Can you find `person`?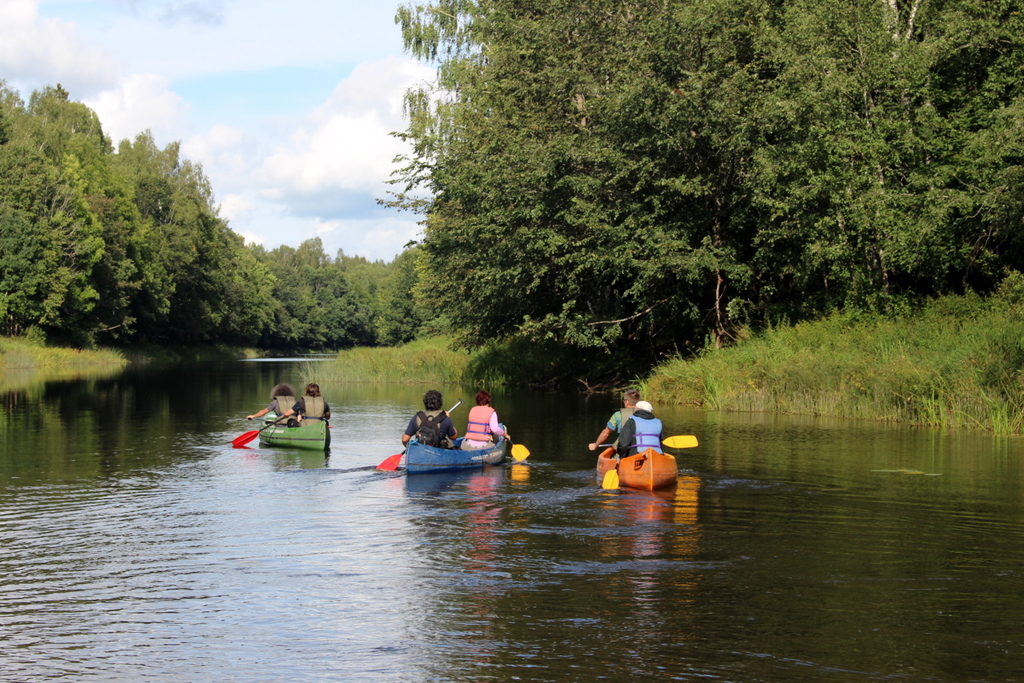
Yes, bounding box: {"x1": 244, "y1": 382, "x2": 295, "y2": 425}.
